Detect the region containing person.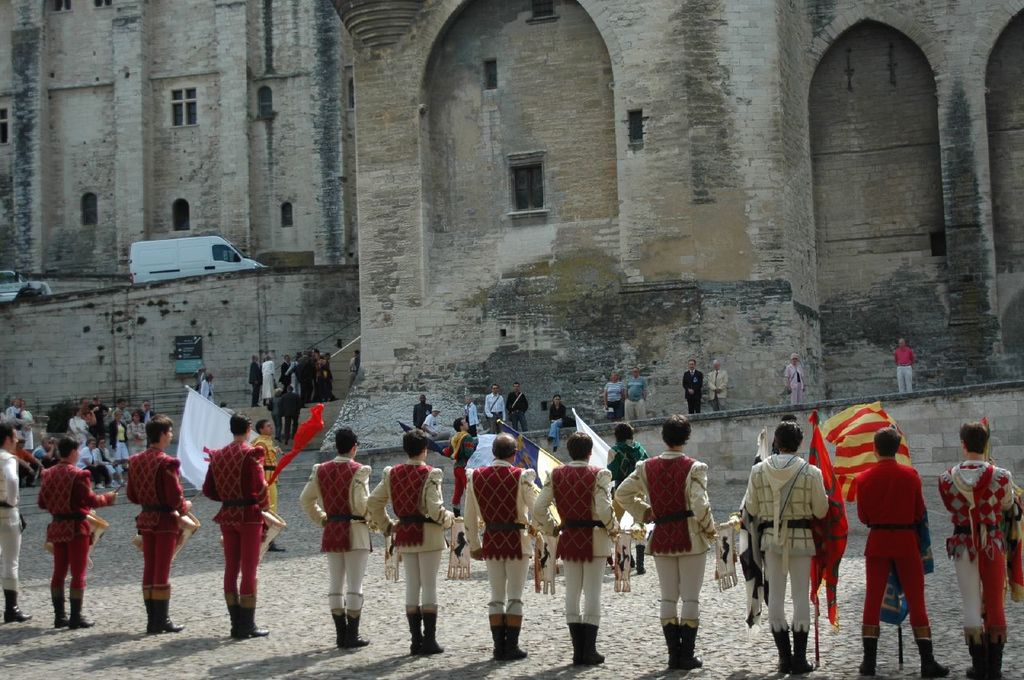
362:432:456:654.
